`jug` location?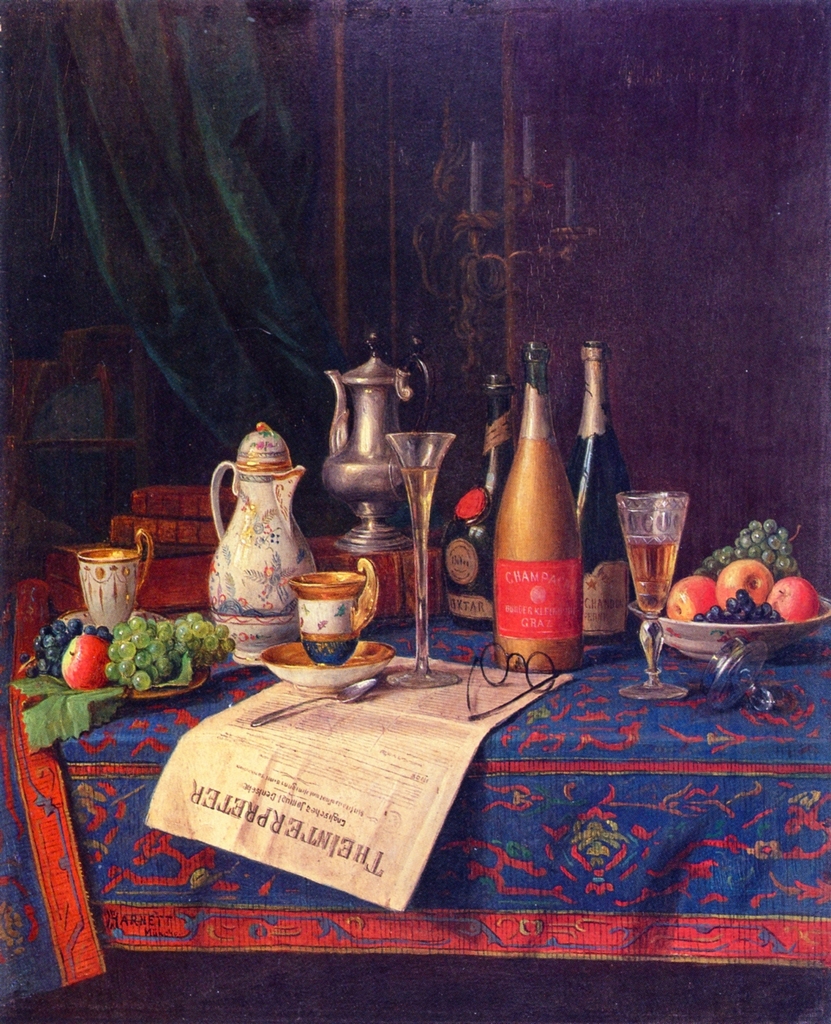
287:557:380:666
